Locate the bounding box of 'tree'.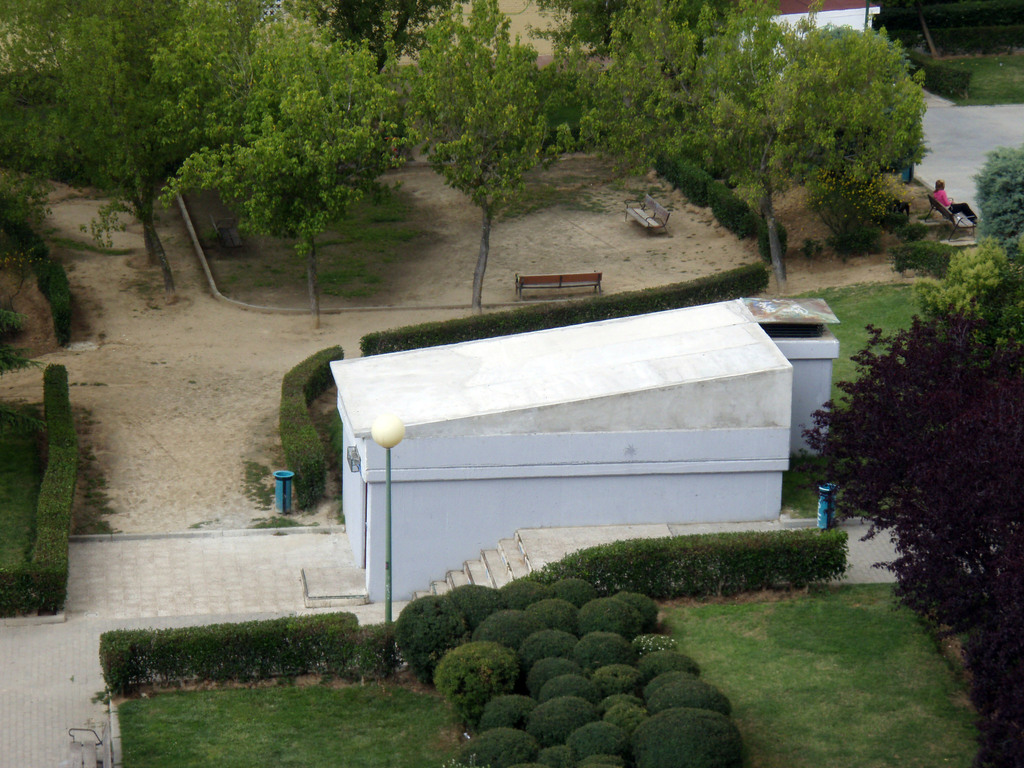
Bounding box: (756, 15, 941, 262).
